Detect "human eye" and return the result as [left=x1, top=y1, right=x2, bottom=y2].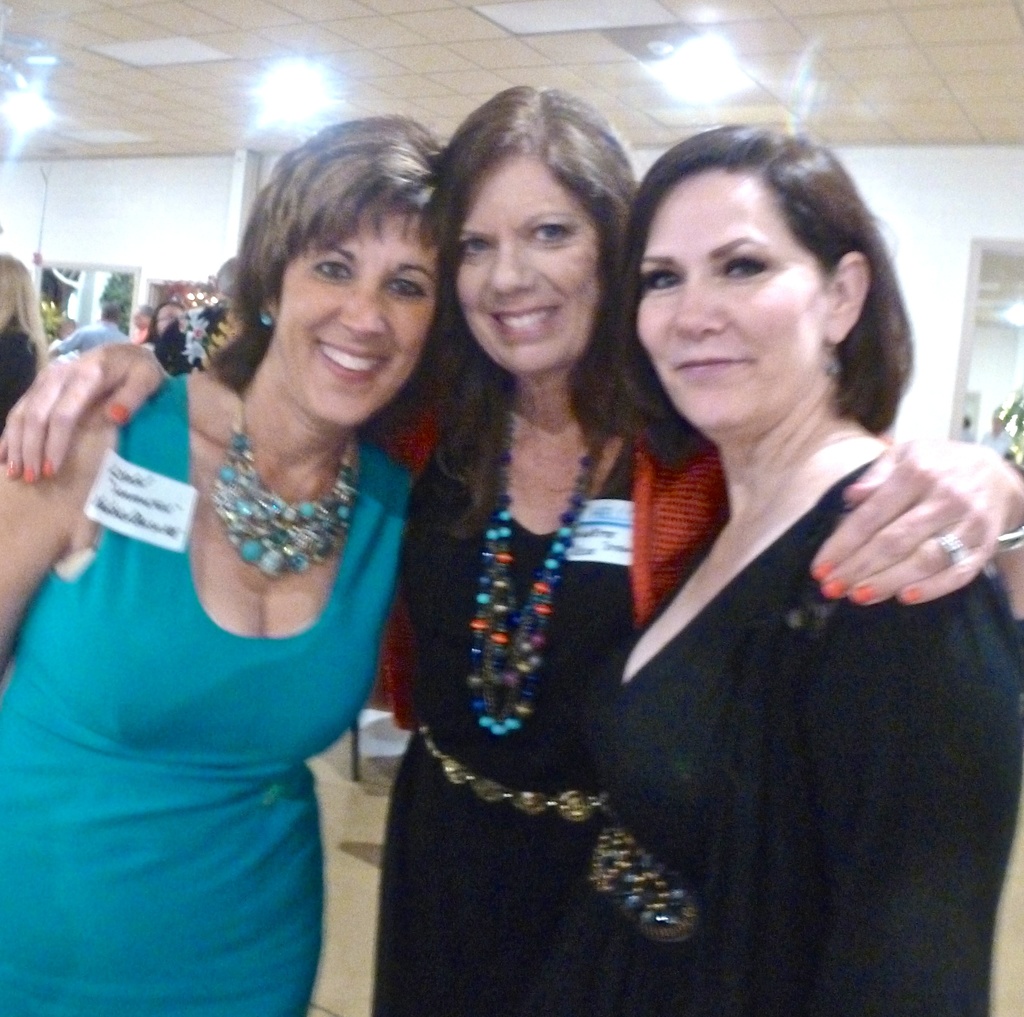
[left=643, top=269, right=682, bottom=293].
